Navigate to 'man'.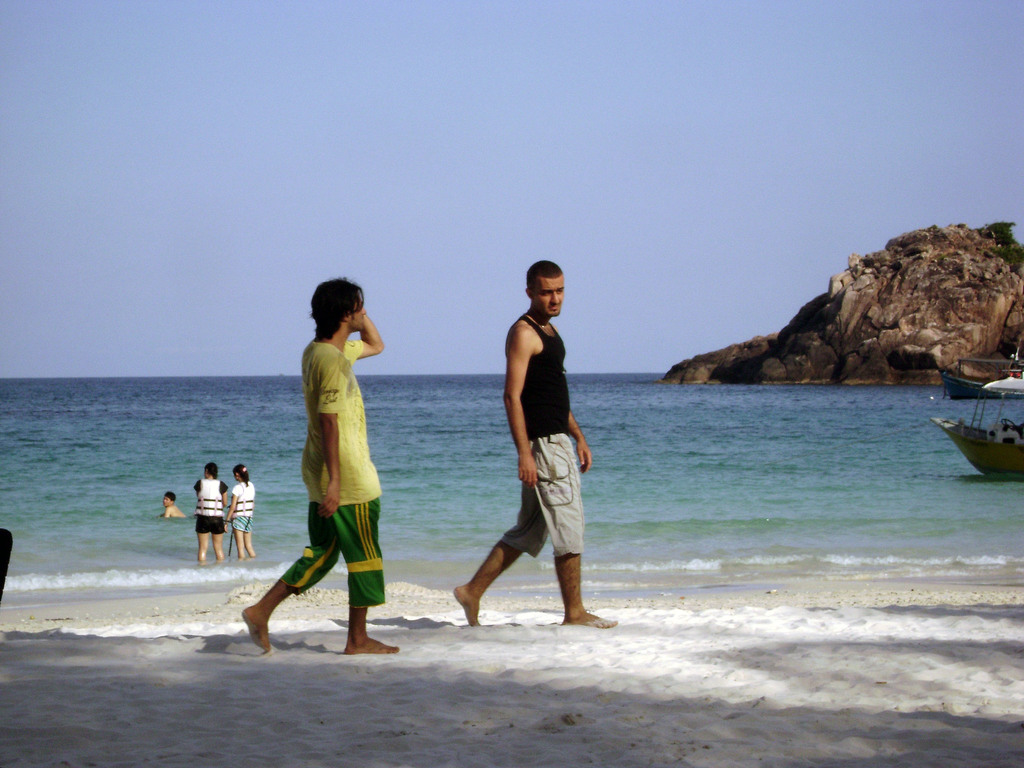
Navigation target: [x1=482, y1=268, x2=598, y2=634].
